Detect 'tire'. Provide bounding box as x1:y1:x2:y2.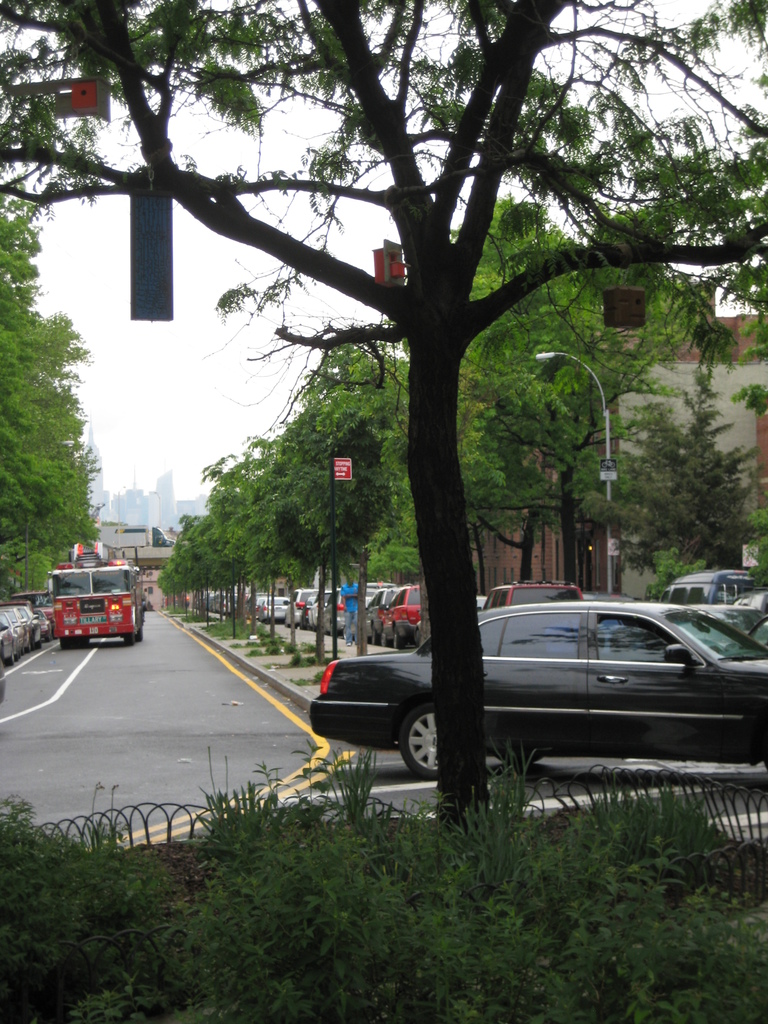
379:627:393:653.
